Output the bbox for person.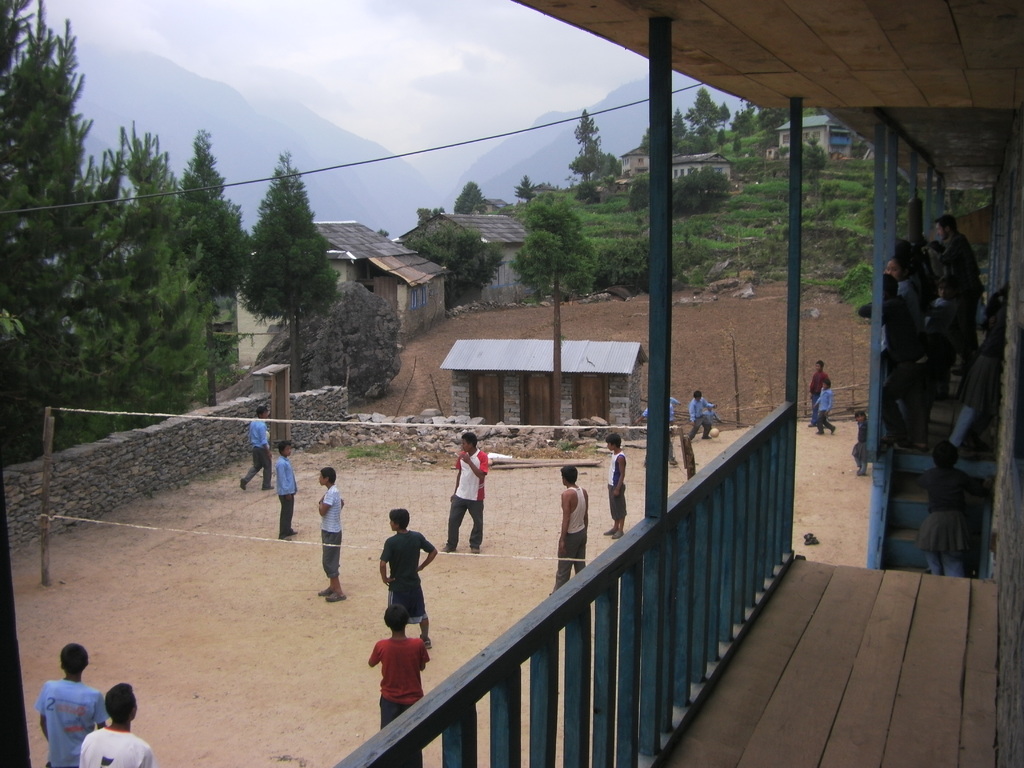
pyautogui.locateOnScreen(688, 390, 719, 442).
